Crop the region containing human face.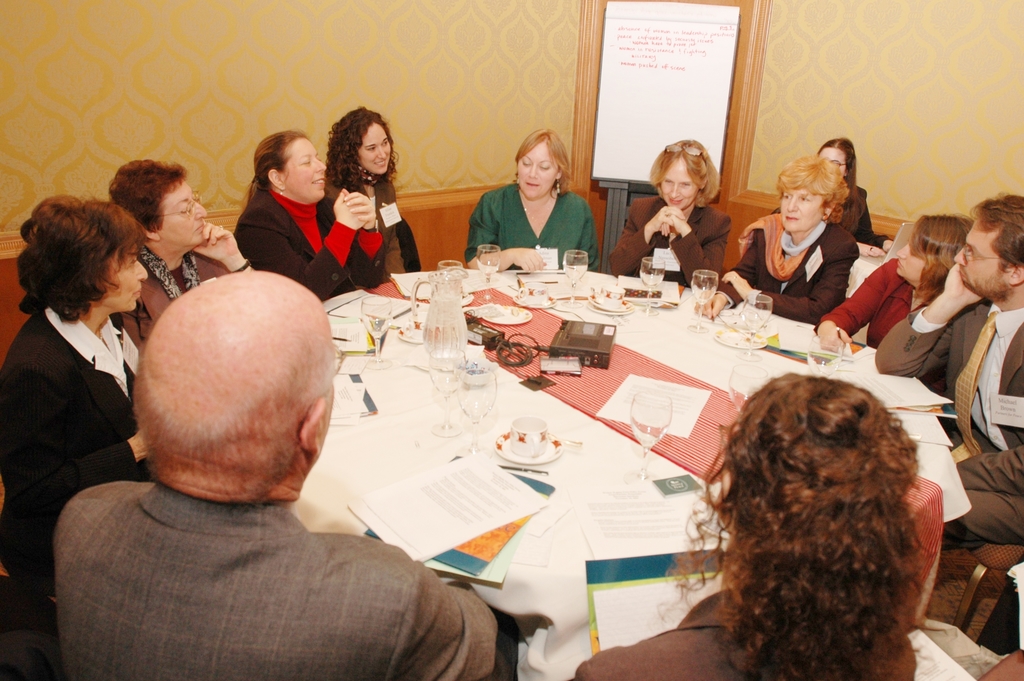
Crop region: 515/139/557/199.
